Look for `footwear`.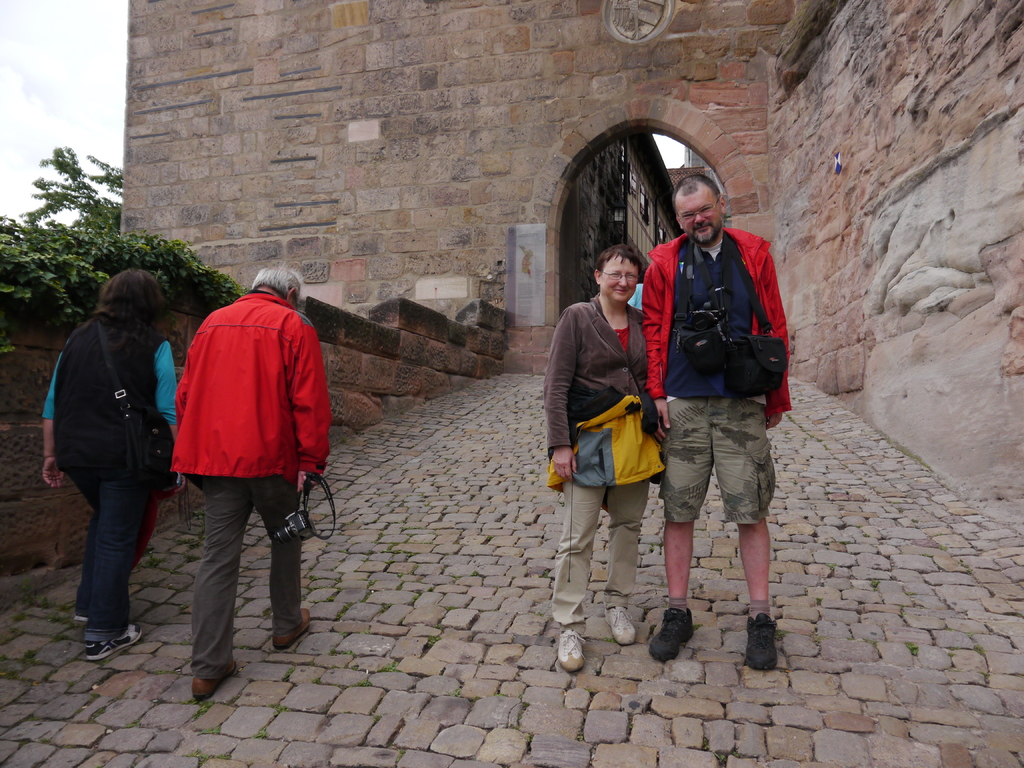
Found: 604 605 637 643.
